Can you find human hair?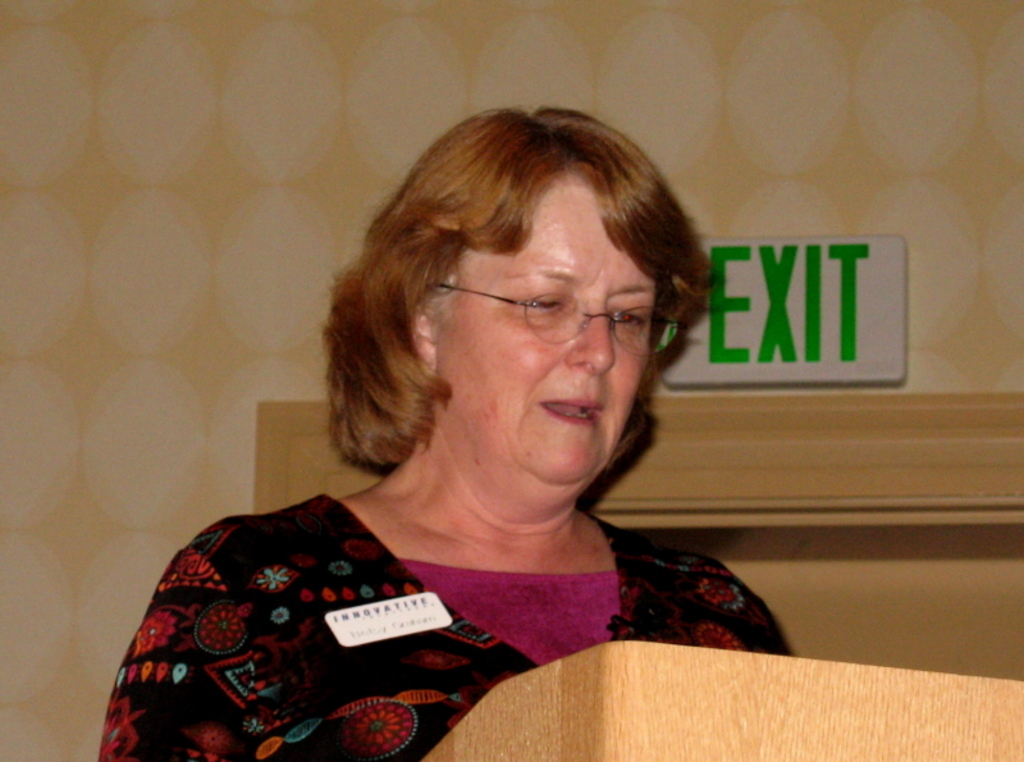
Yes, bounding box: 340 96 676 470.
